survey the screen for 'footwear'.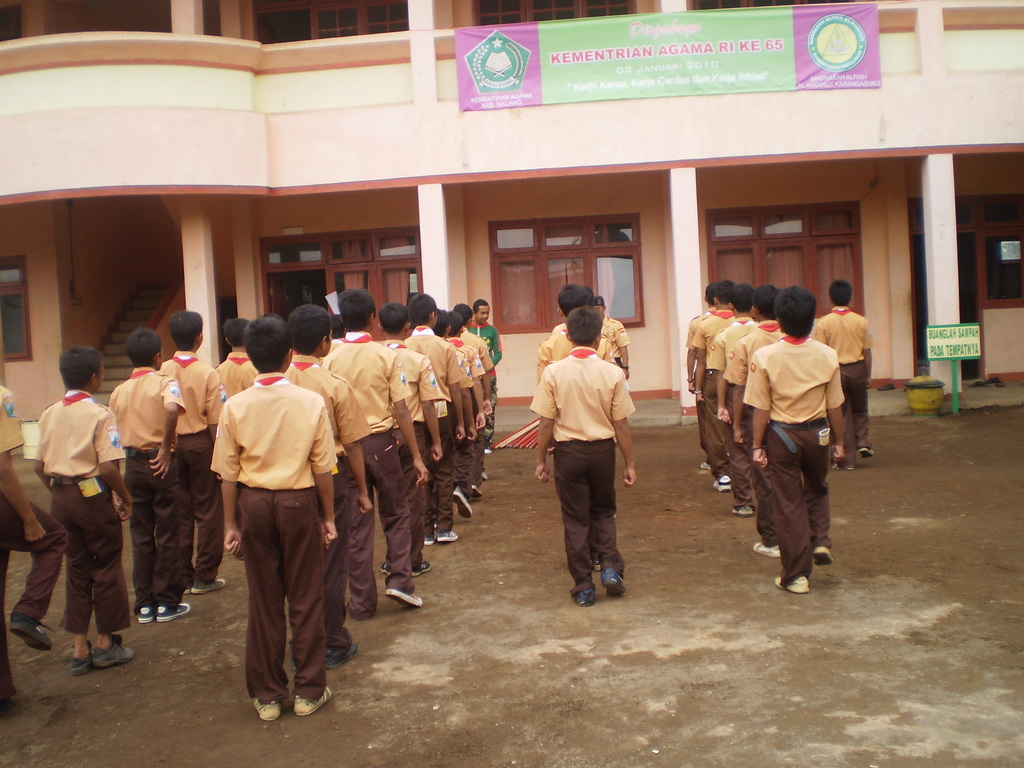
Survey found: region(412, 556, 429, 579).
